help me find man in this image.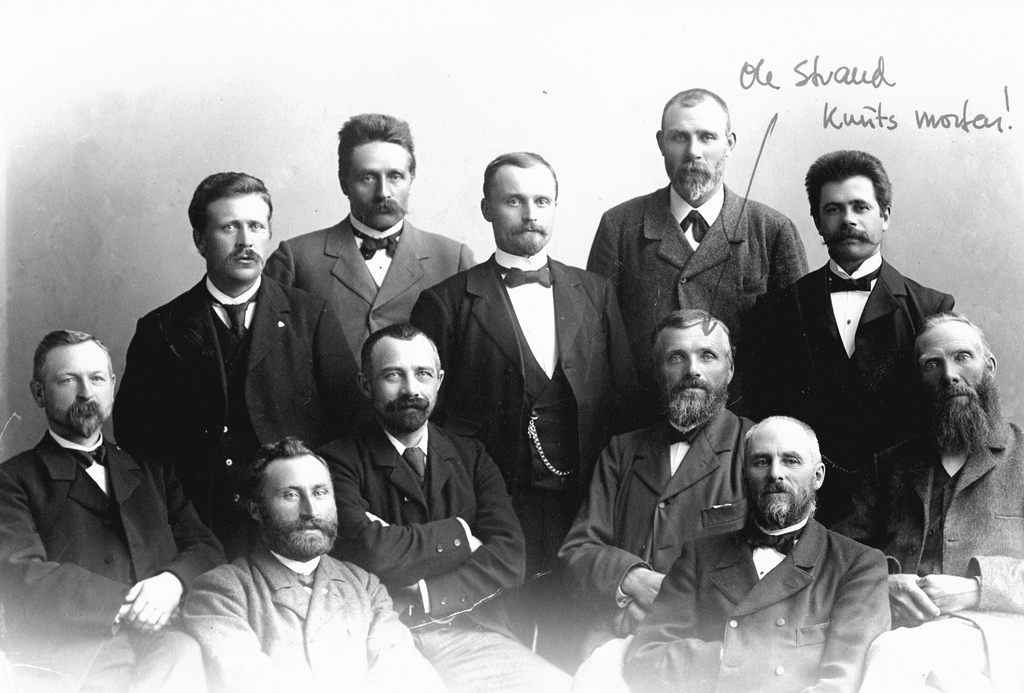
Found it: select_region(115, 133, 425, 489).
